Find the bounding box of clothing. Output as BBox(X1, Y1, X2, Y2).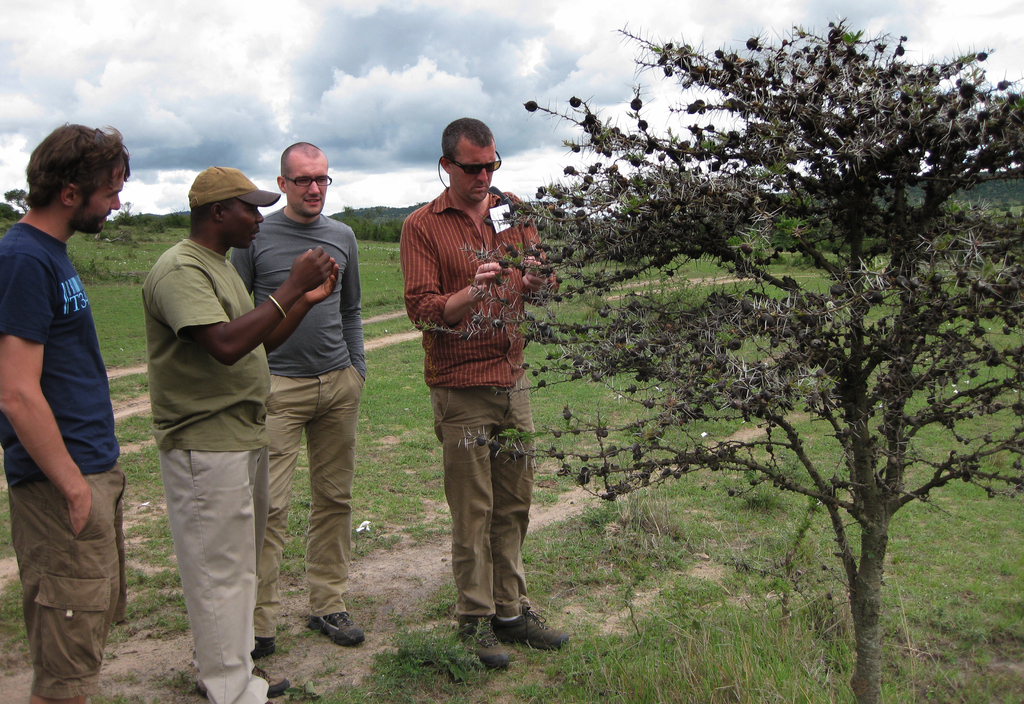
BBox(143, 239, 273, 703).
